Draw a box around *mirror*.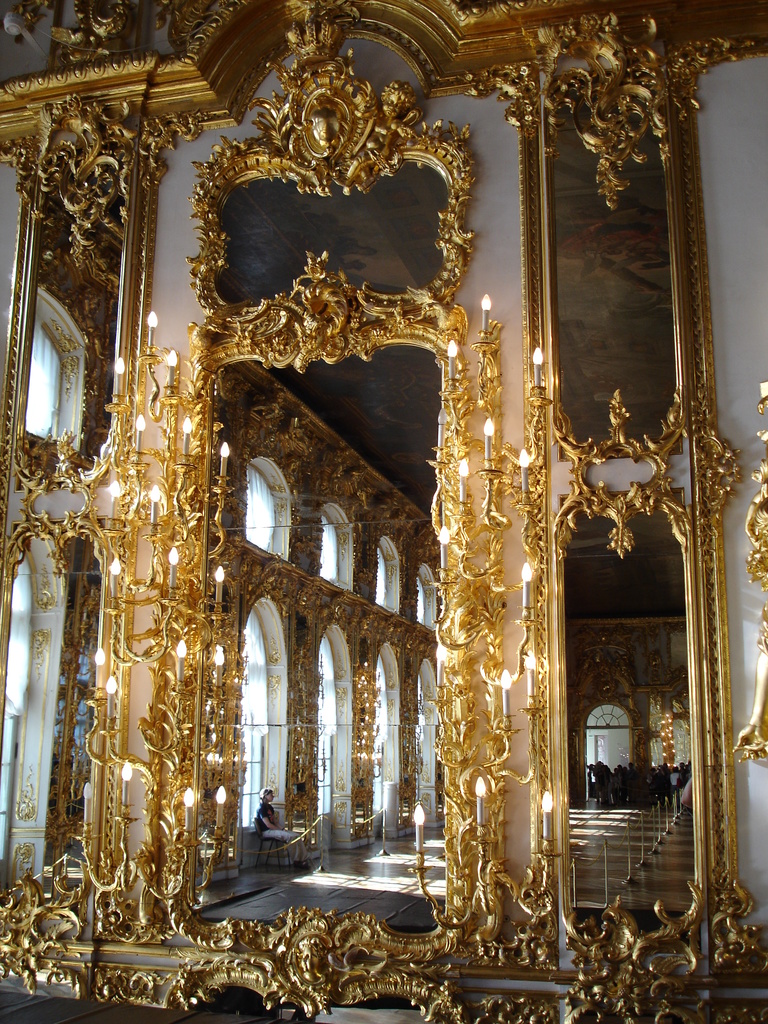
30, 182, 121, 456.
